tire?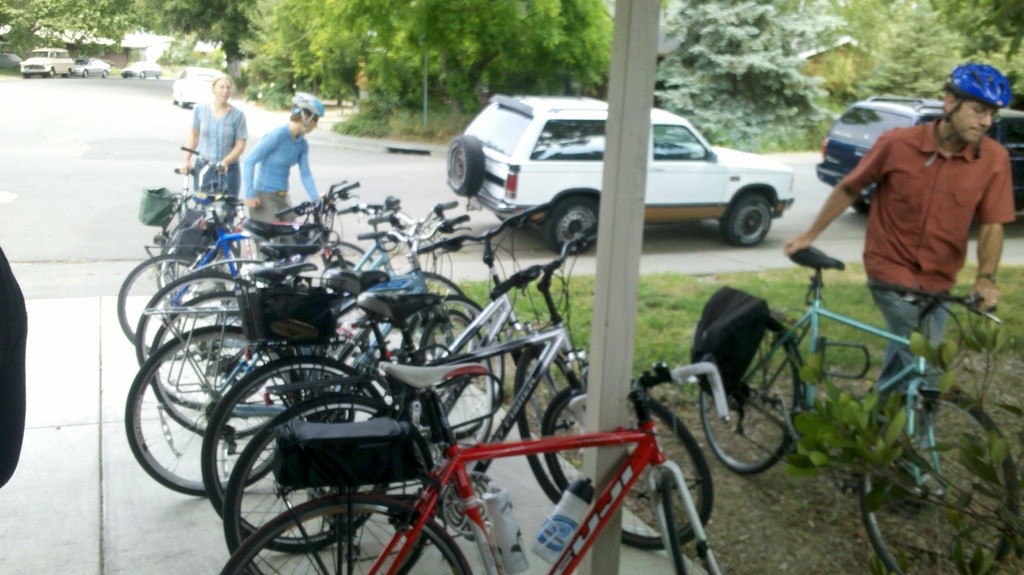
box=[858, 384, 1021, 574]
